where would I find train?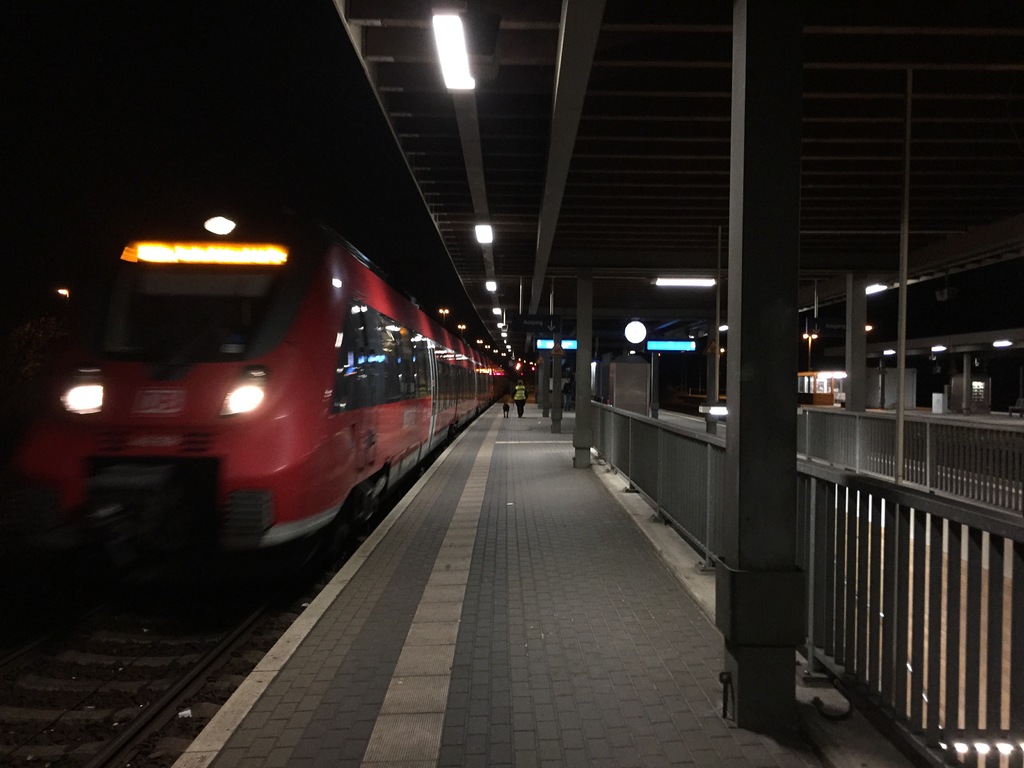
At 0:205:540:591.
